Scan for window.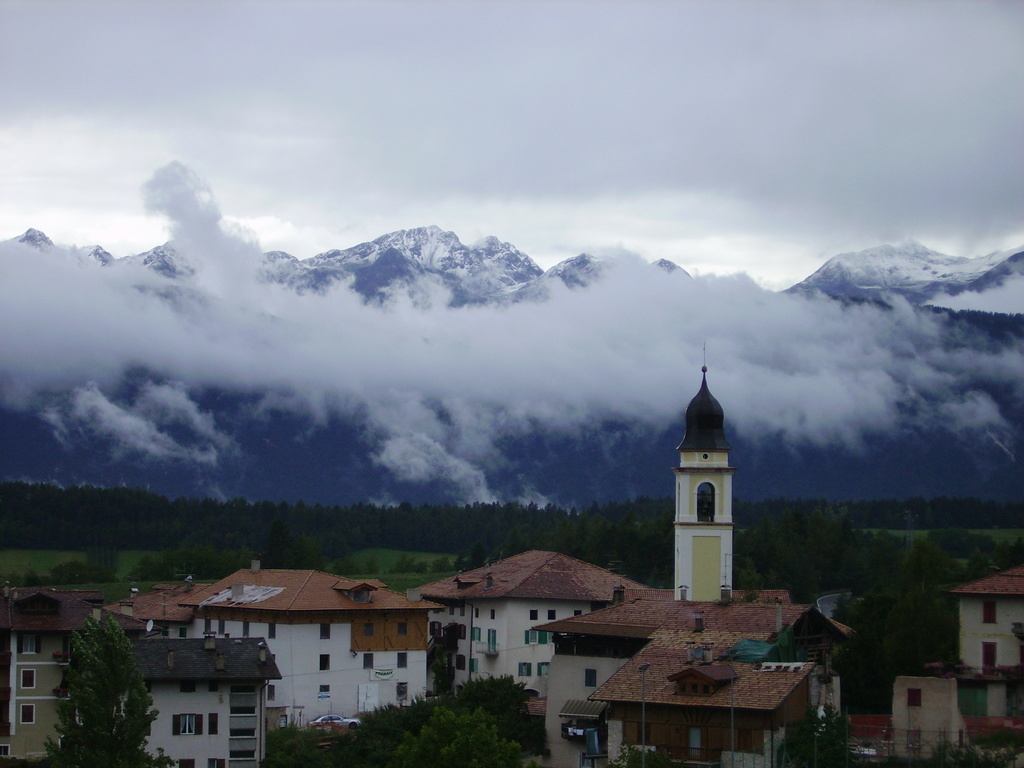
Scan result: 267, 682, 275, 700.
